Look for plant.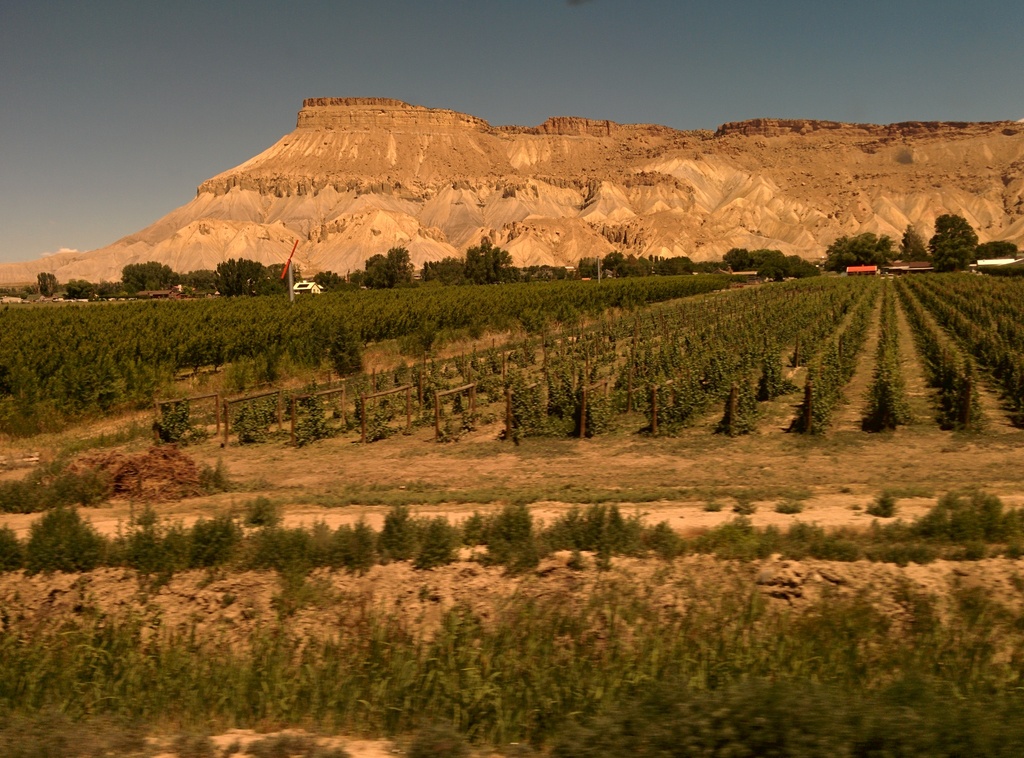
Found: bbox=(875, 376, 905, 420).
